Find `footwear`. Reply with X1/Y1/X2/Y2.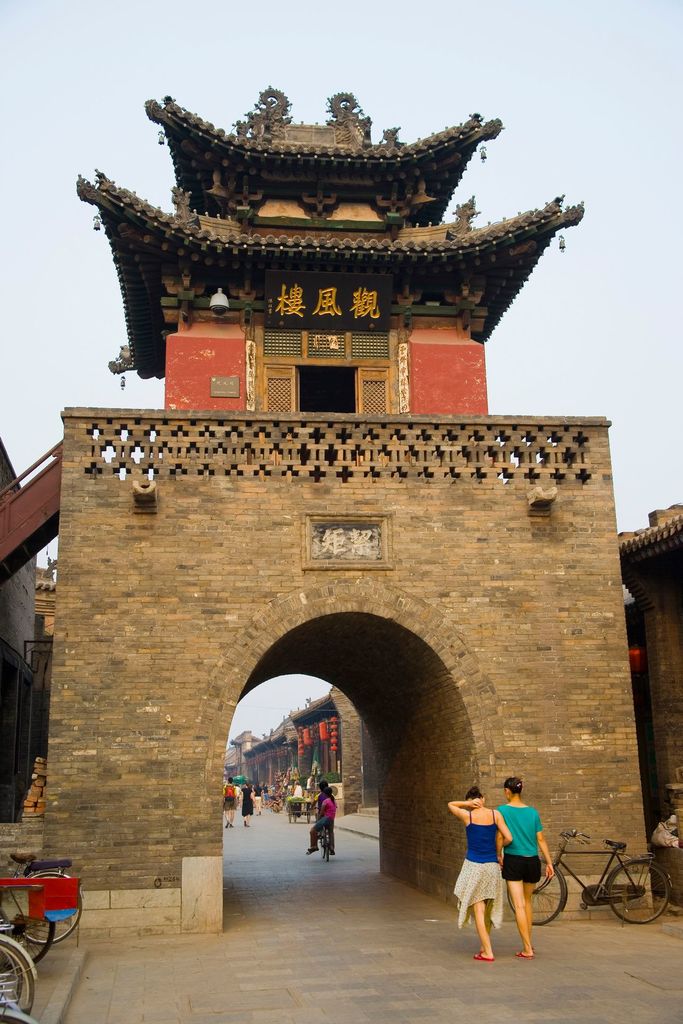
472/940/498/960.
